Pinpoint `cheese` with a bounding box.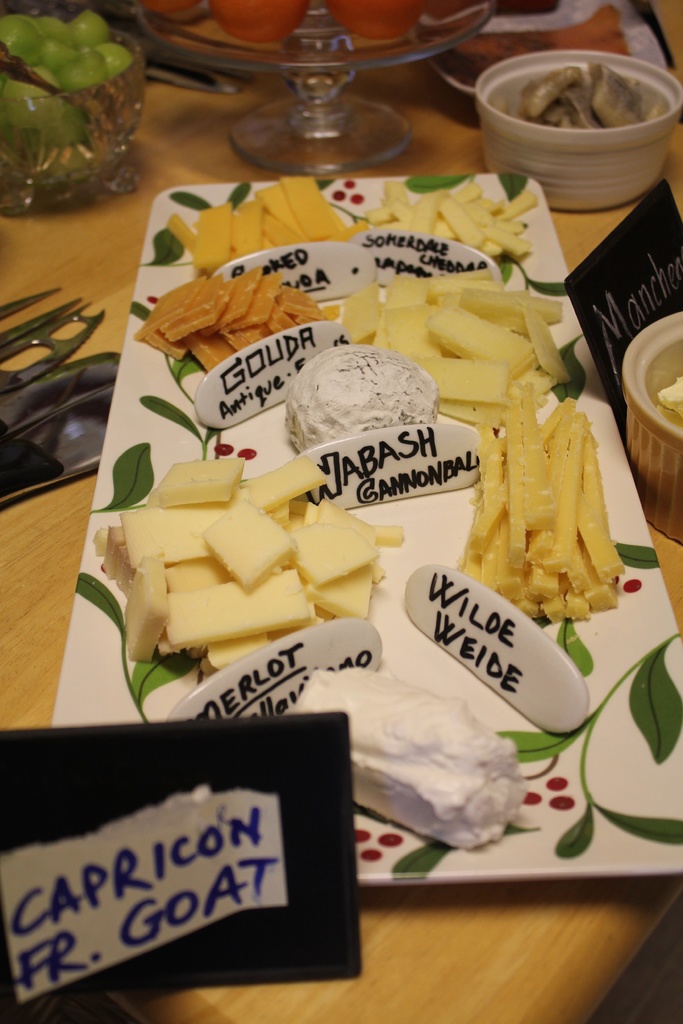
l=285, t=342, r=441, b=455.
